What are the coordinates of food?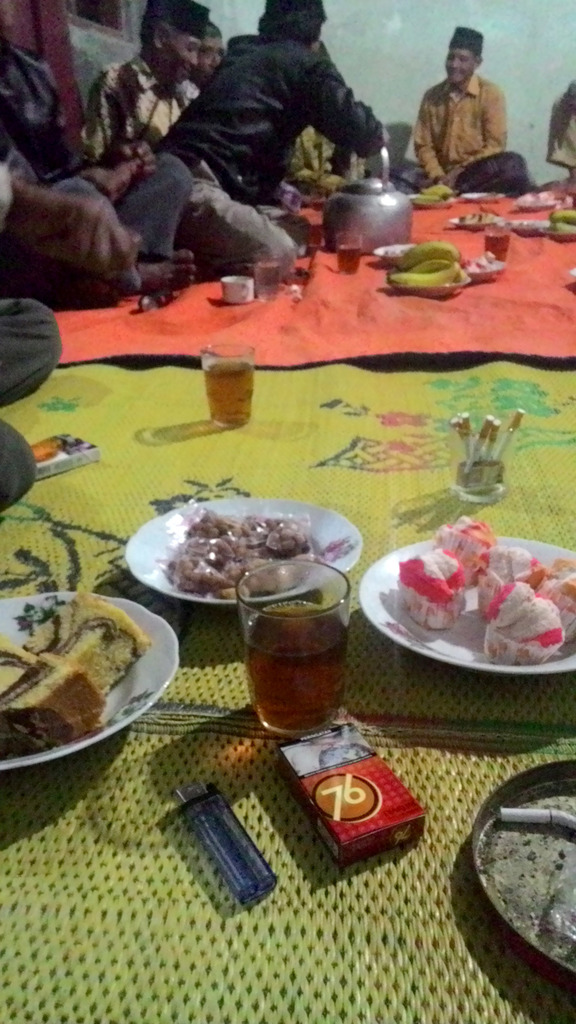
x1=557, y1=221, x2=575, y2=236.
